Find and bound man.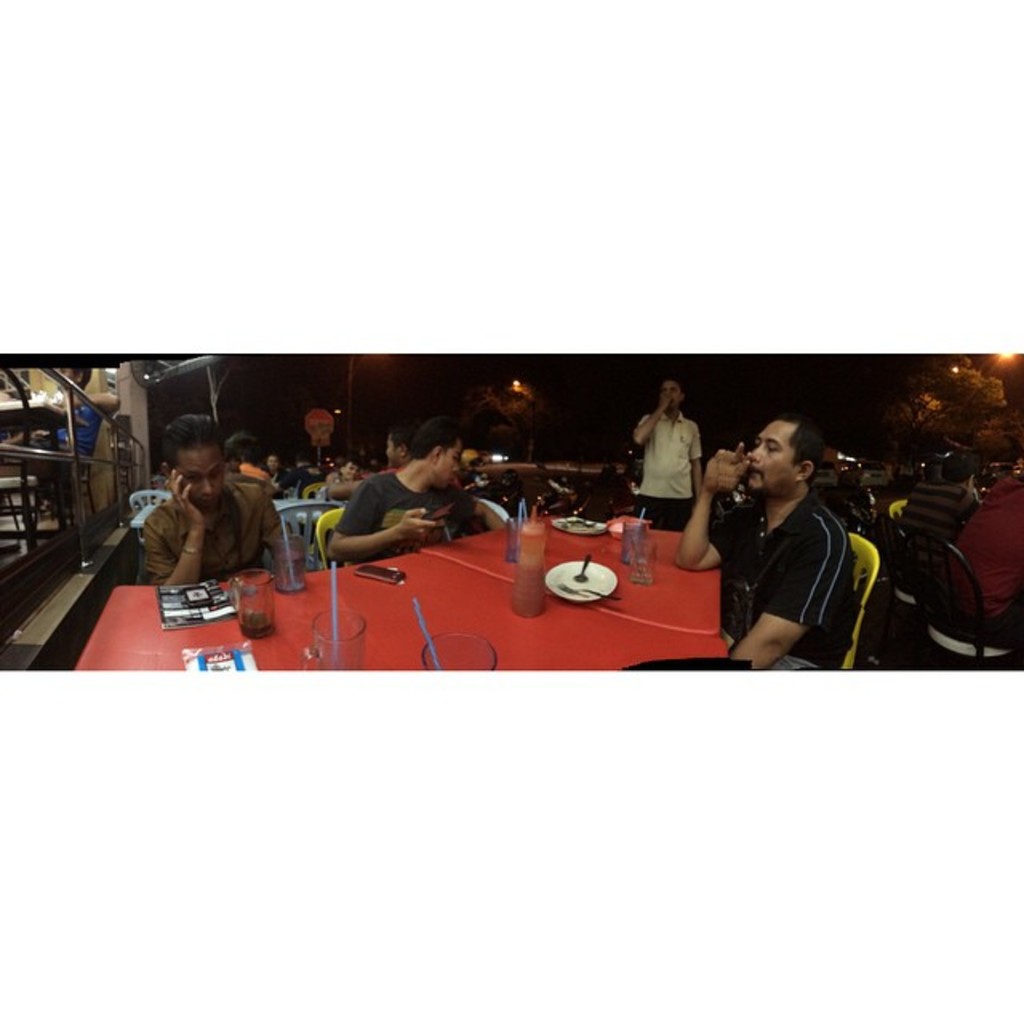
Bound: [x1=130, y1=418, x2=294, y2=592].
